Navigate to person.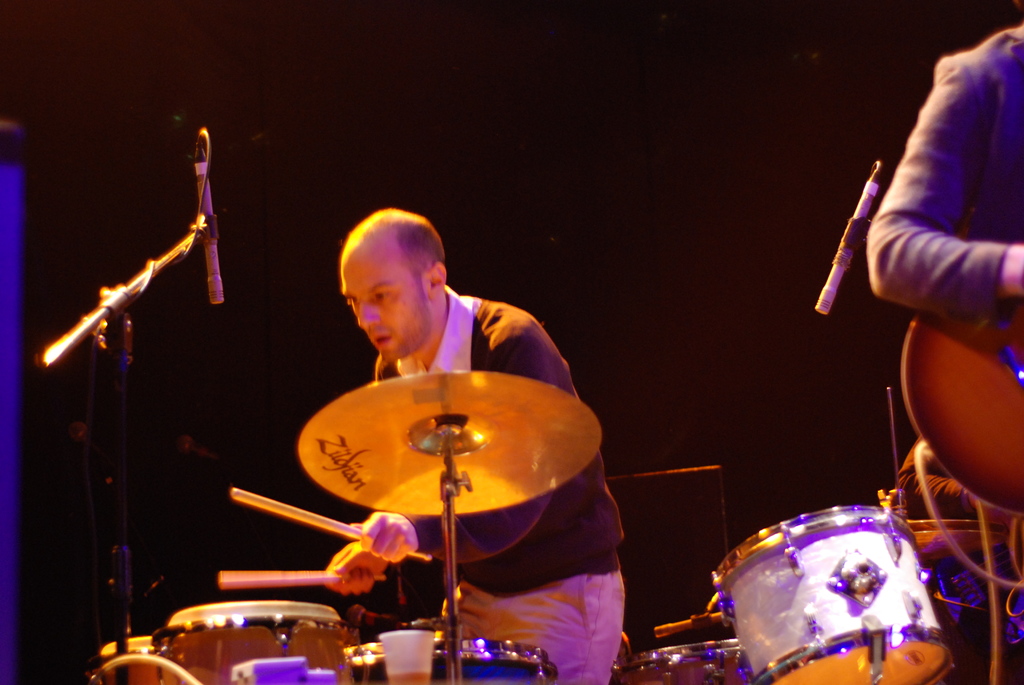
Navigation target: <bbox>876, 7, 1023, 327</bbox>.
